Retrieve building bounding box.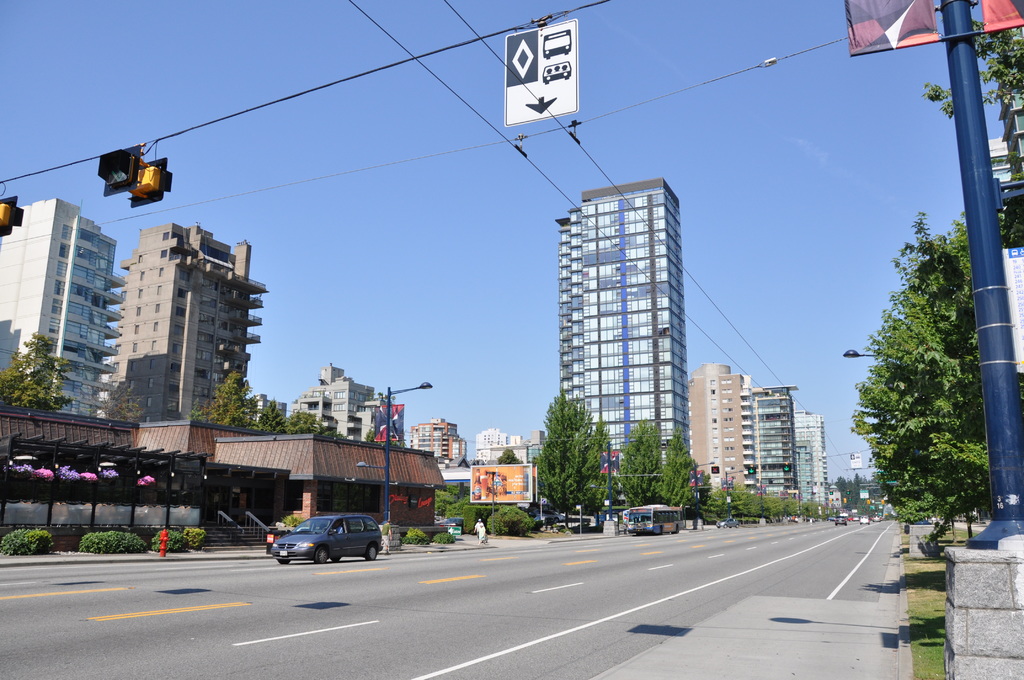
Bounding box: [752,385,796,493].
